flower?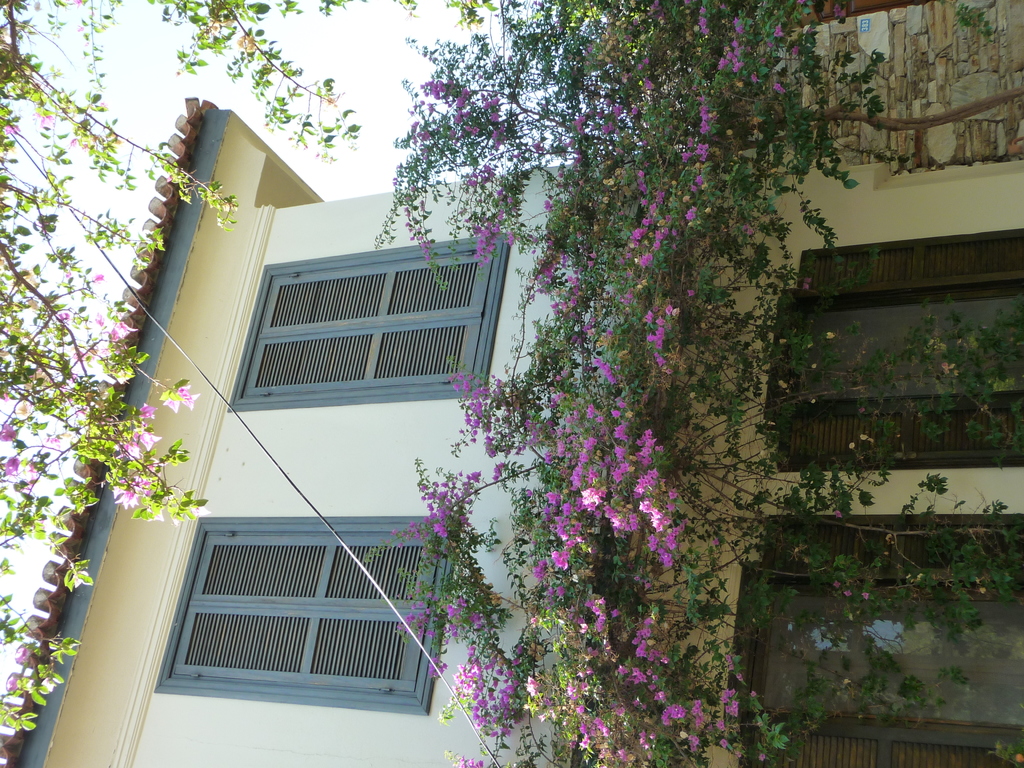
<bbox>65, 132, 86, 156</bbox>
